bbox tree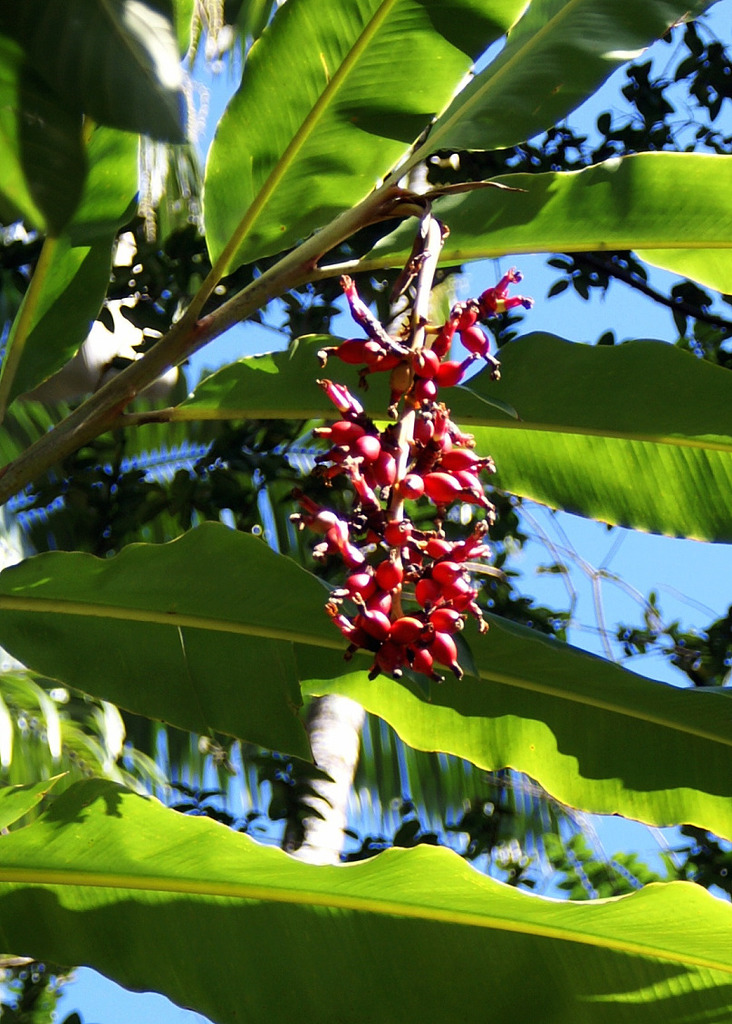
BBox(0, 0, 731, 1023)
